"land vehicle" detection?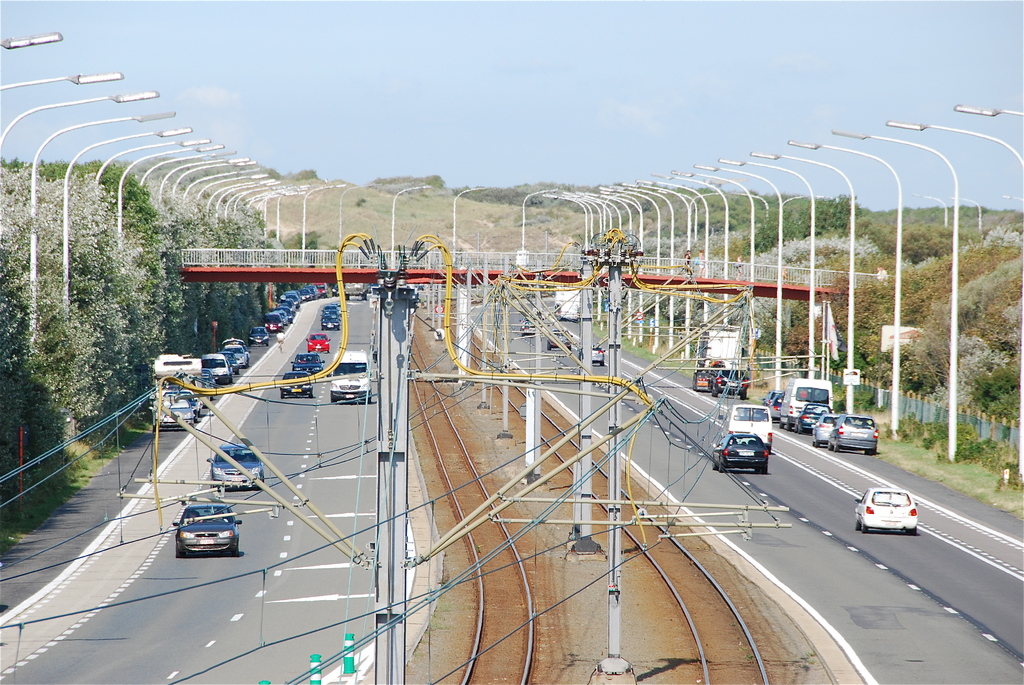
x1=808 y1=413 x2=840 y2=448
